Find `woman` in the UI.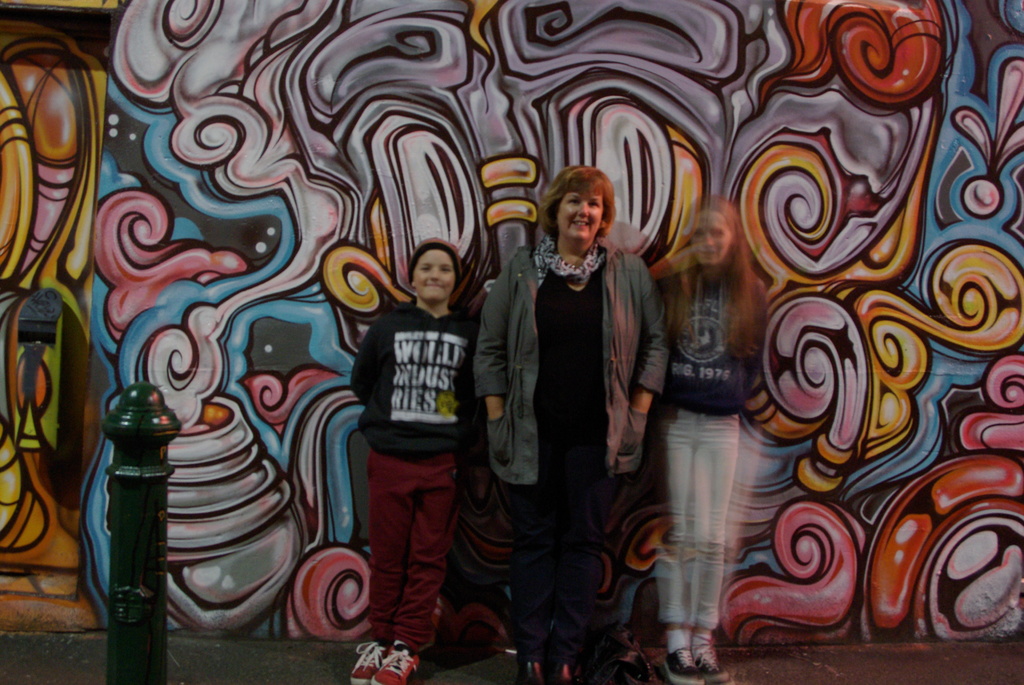
UI element at (x1=650, y1=197, x2=767, y2=684).
